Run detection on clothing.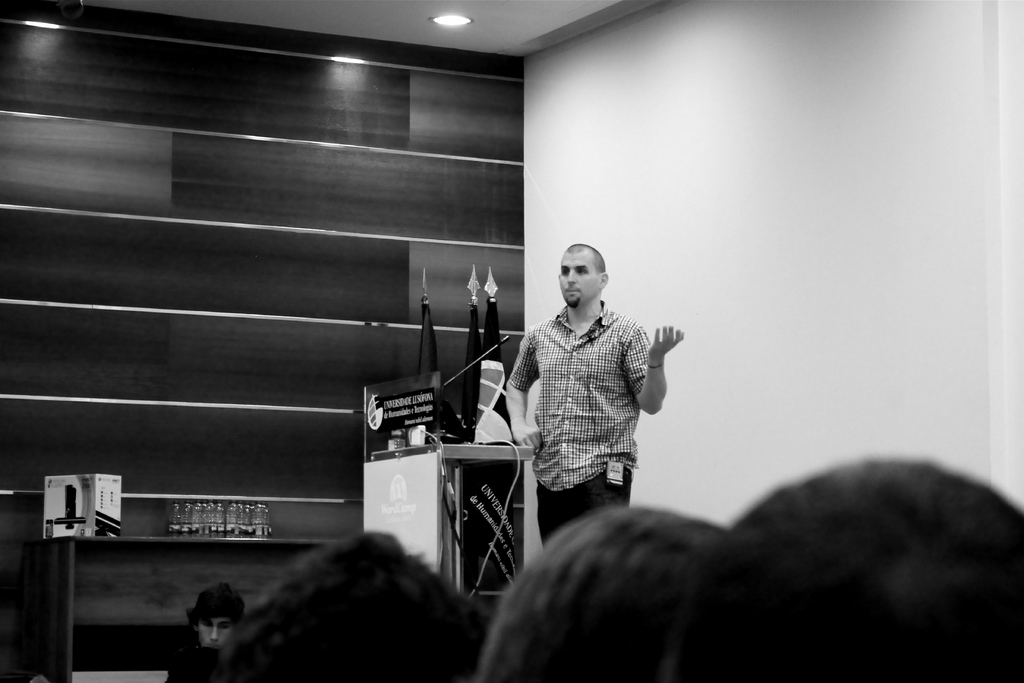
Result: [x1=503, y1=276, x2=691, y2=522].
